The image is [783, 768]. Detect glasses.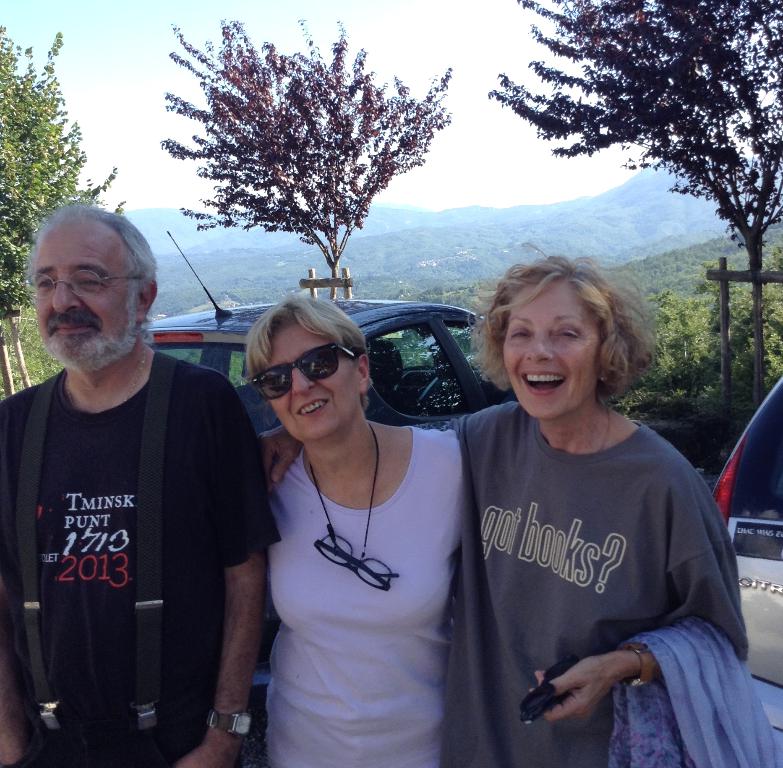
Detection: 27, 268, 140, 298.
